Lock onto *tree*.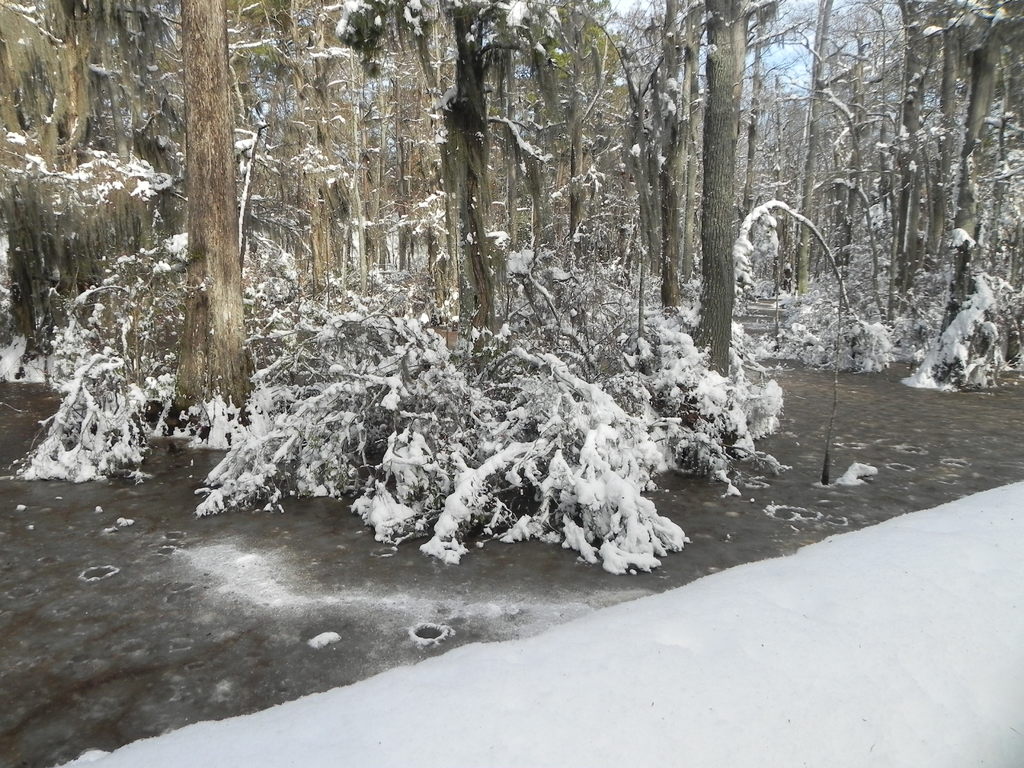
Locked: bbox(178, 1, 246, 424).
